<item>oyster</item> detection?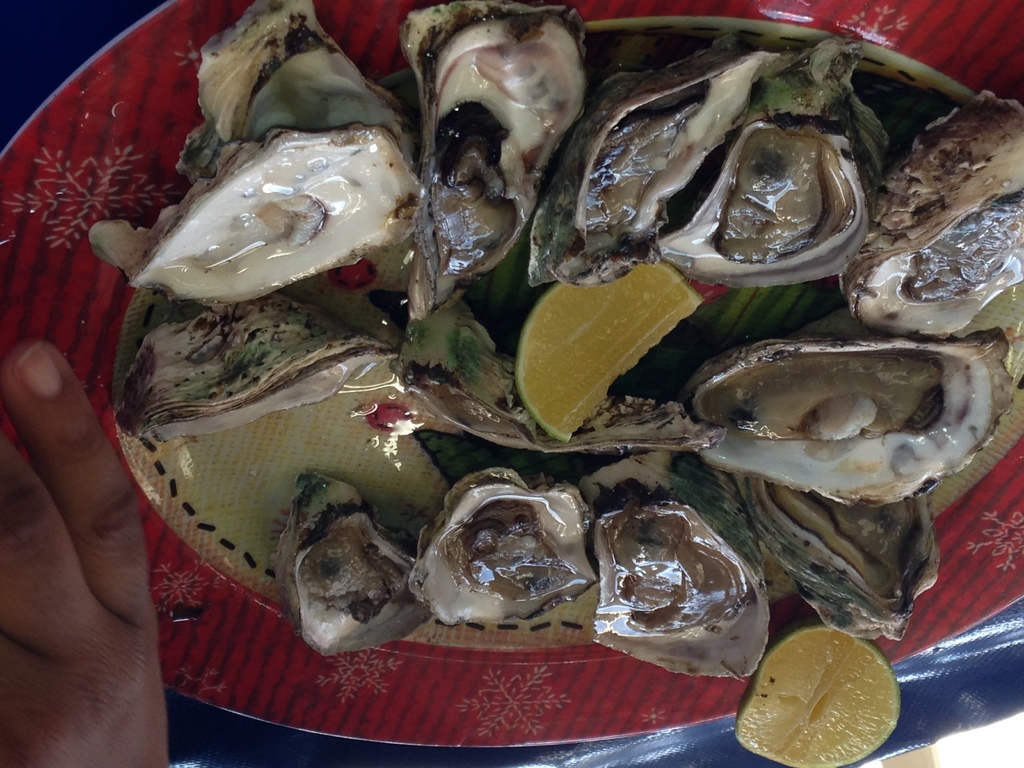
[701,333,998,513]
